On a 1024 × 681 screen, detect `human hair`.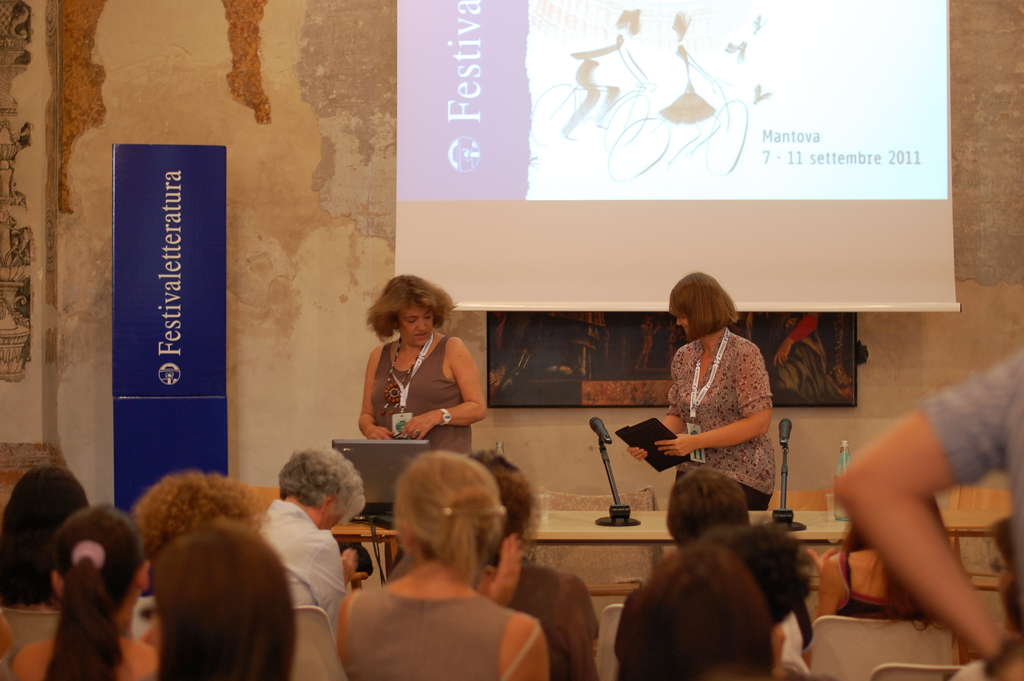
[0,464,99,611].
